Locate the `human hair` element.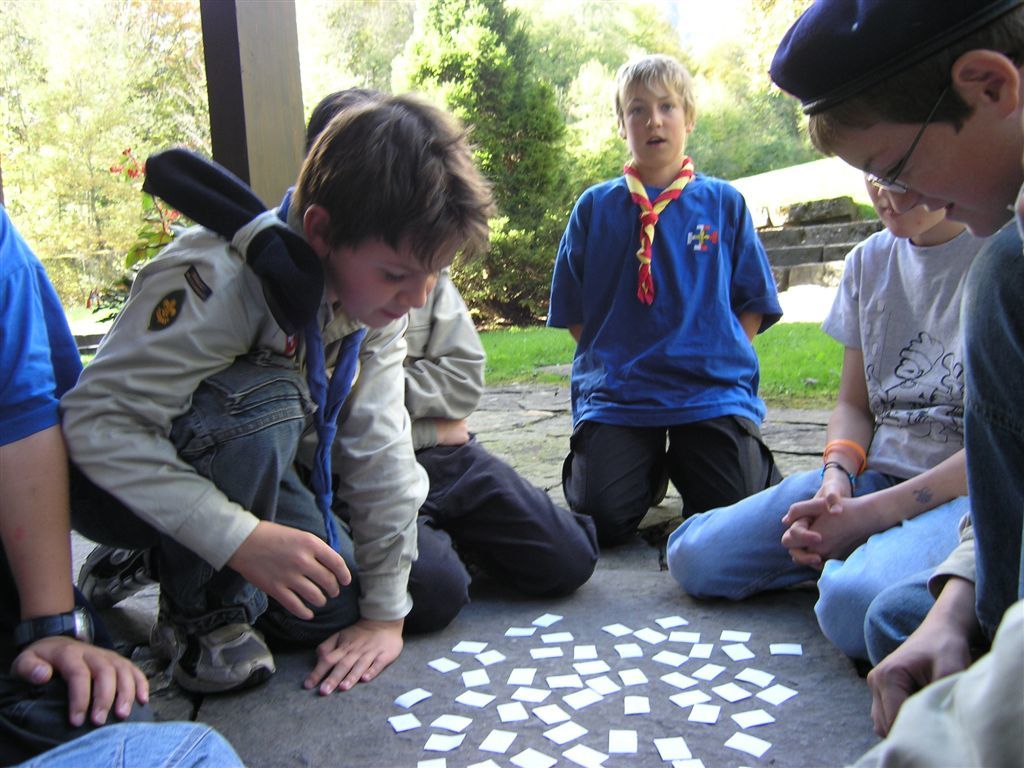
Element bbox: <bbox>808, 4, 1023, 158</bbox>.
